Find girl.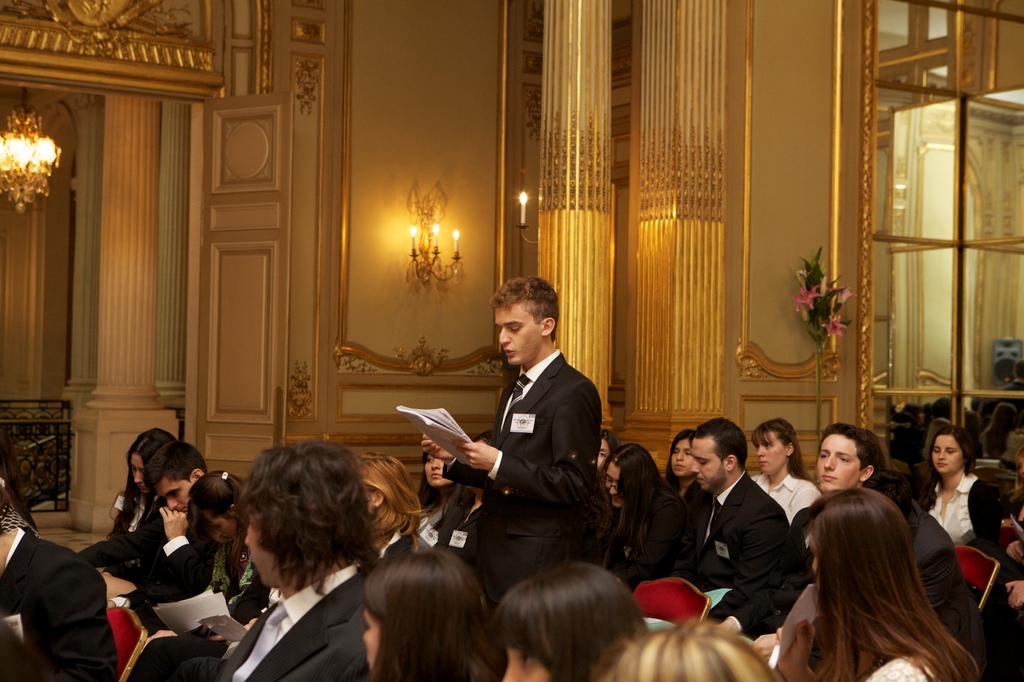
596:441:685:587.
